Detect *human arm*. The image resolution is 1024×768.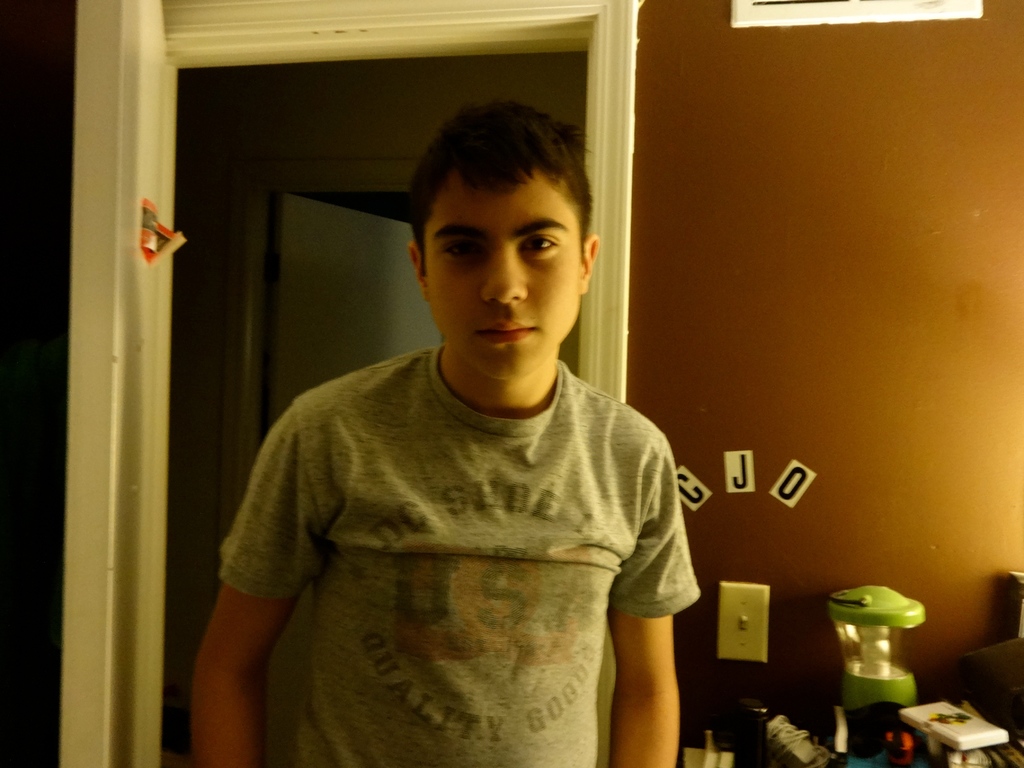
crop(184, 492, 285, 764).
